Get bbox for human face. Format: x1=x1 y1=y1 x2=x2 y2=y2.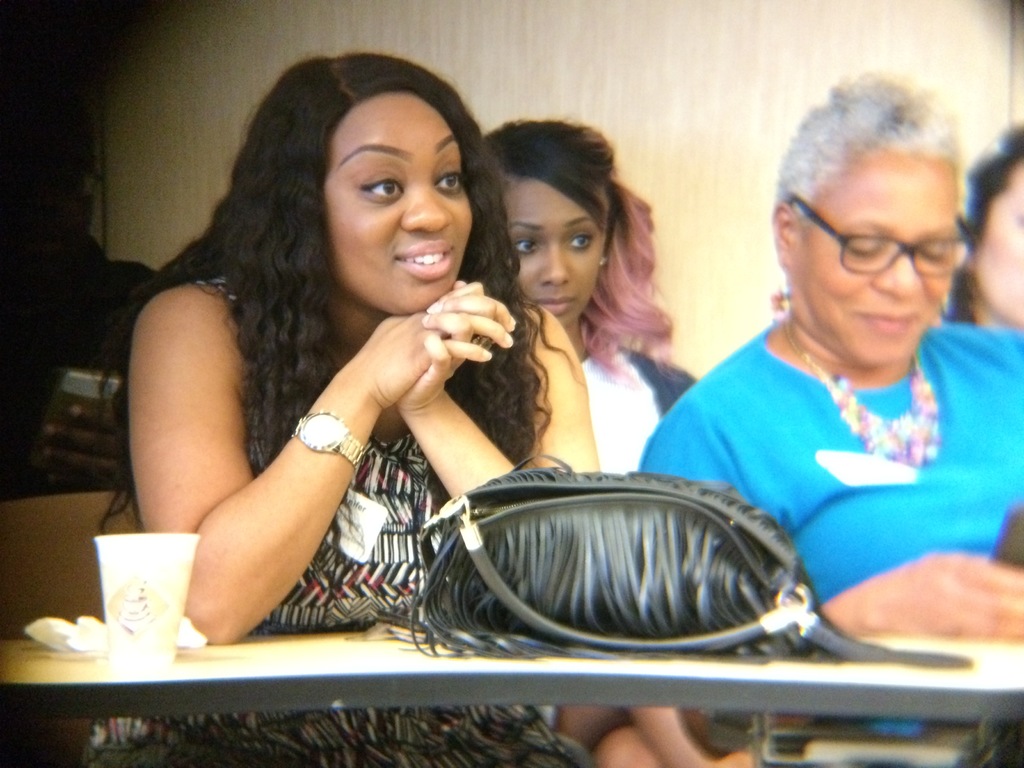
x1=969 y1=166 x2=1023 y2=315.
